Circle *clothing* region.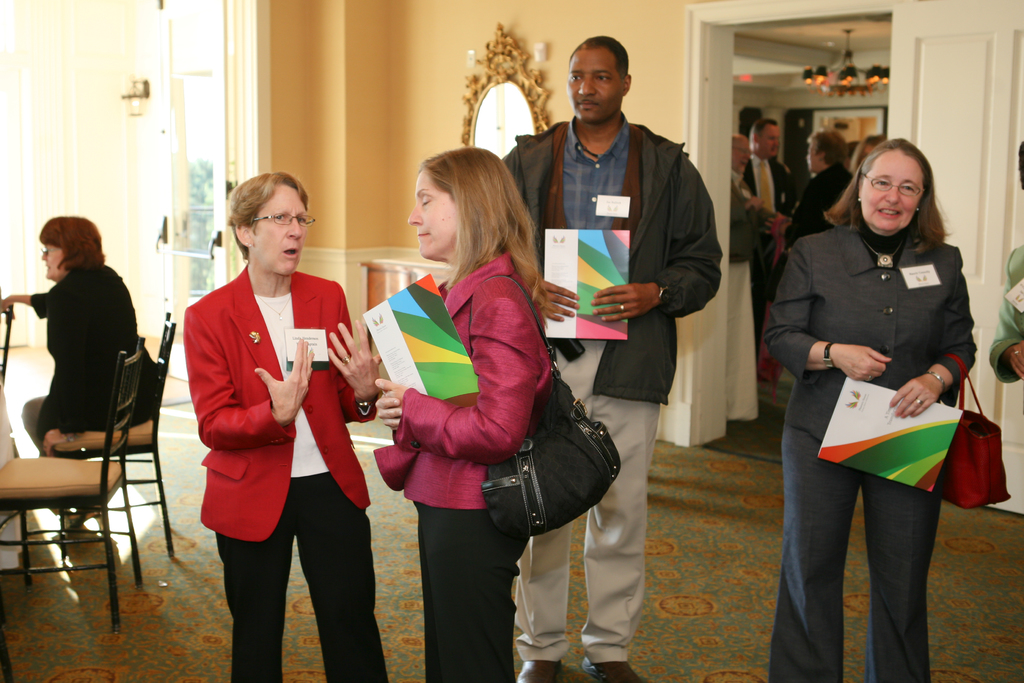
Region: 503 125 723 665.
